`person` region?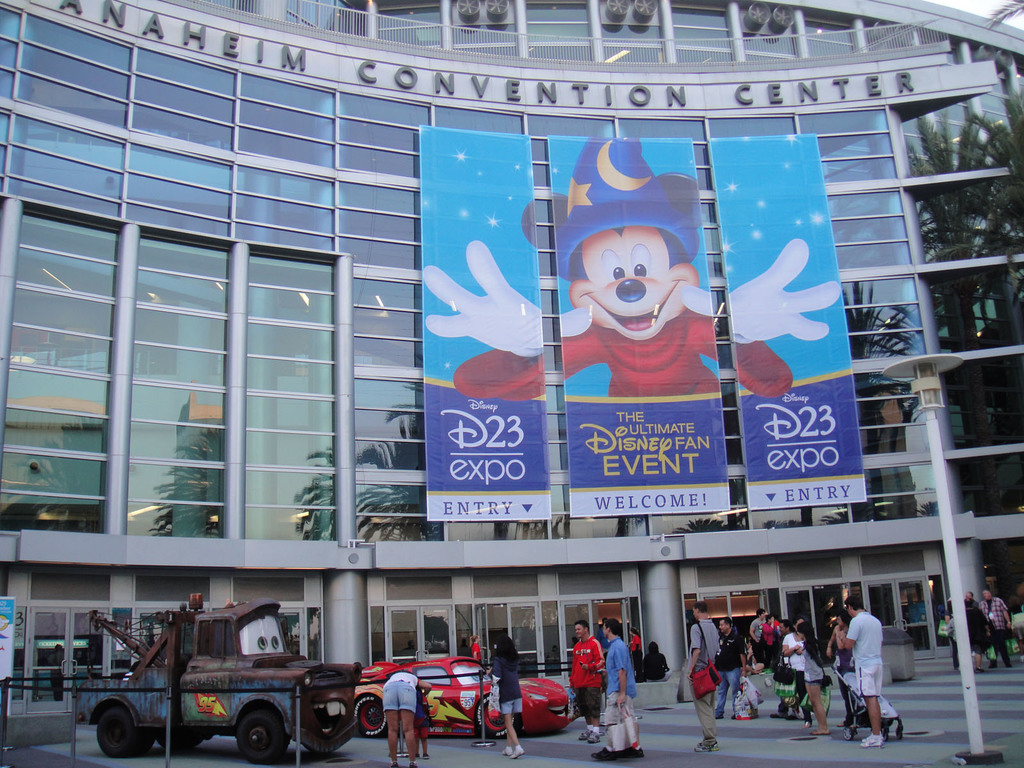
locate(378, 666, 433, 764)
